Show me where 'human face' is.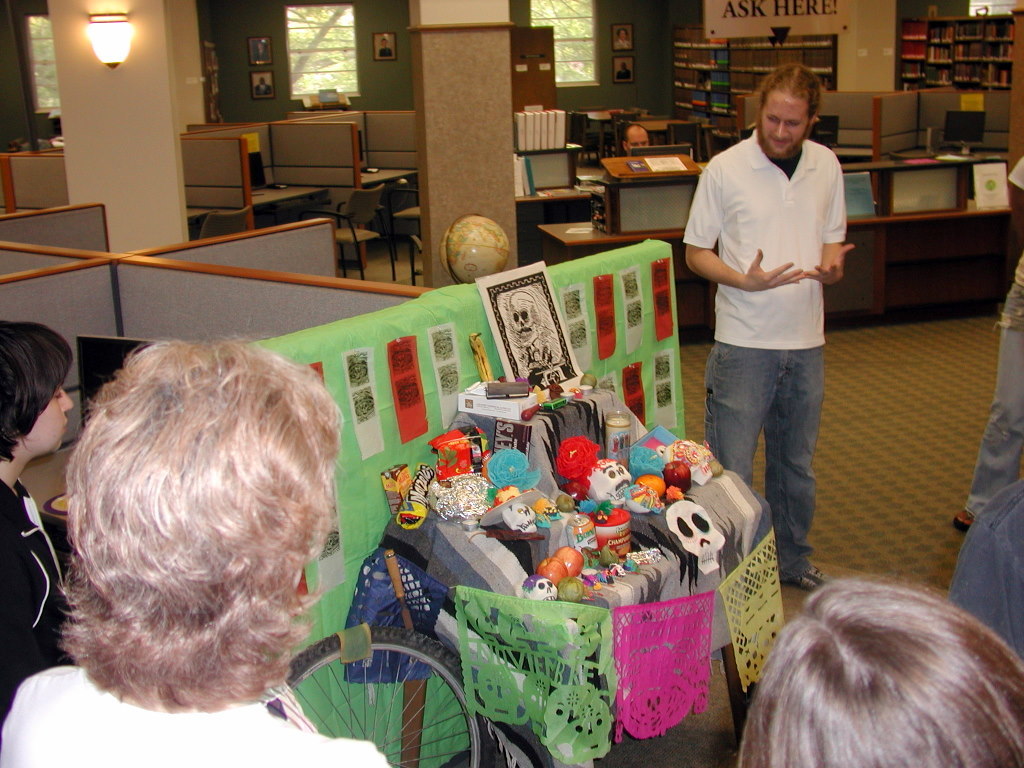
'human face' is at pyautogui.locateOnScreen(29, 383, 72, 459).
